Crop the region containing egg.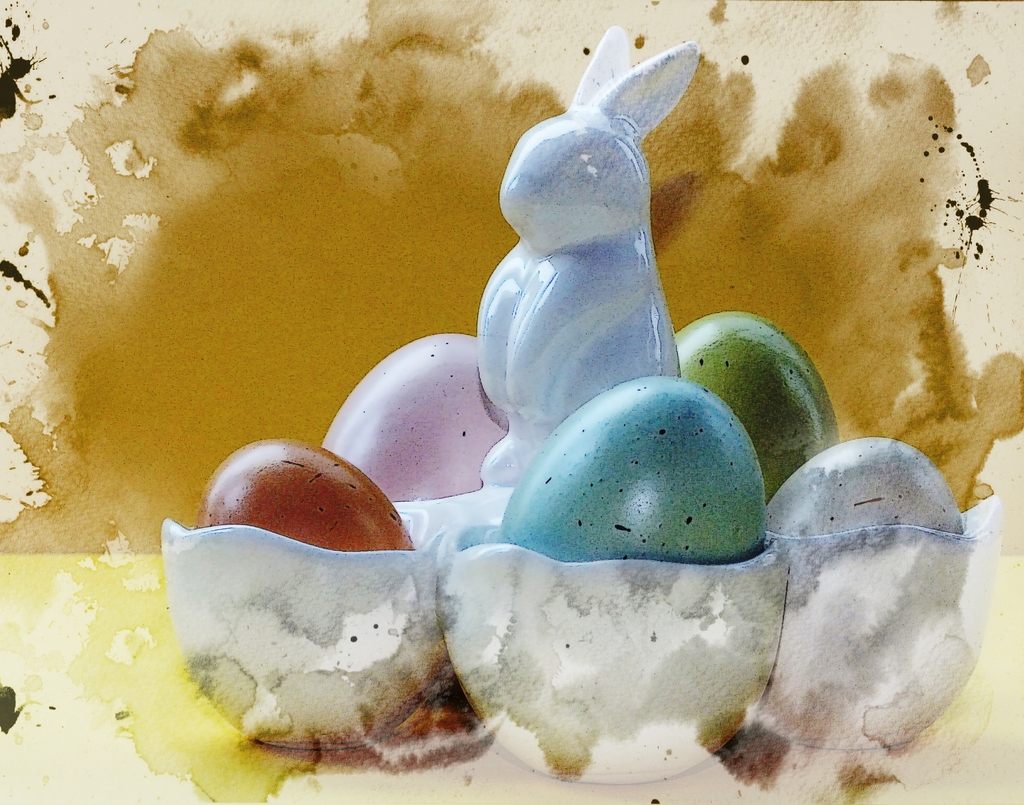
Crop region: bbox=[766, 435, 972, 533].
